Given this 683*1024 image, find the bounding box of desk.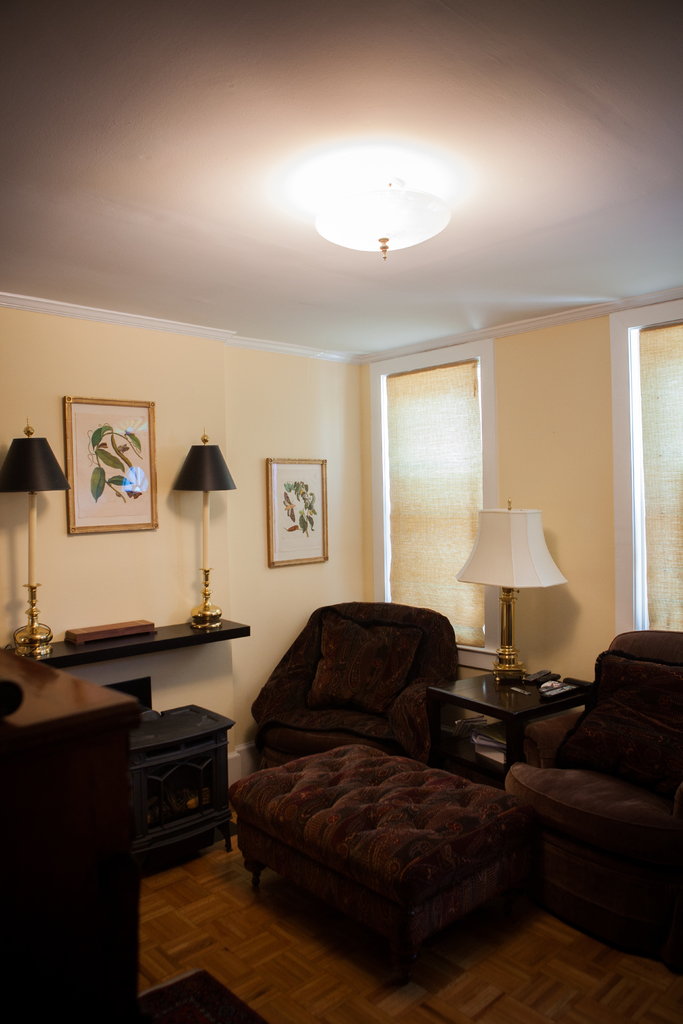
BBox(0, 645, 145, 1023).
